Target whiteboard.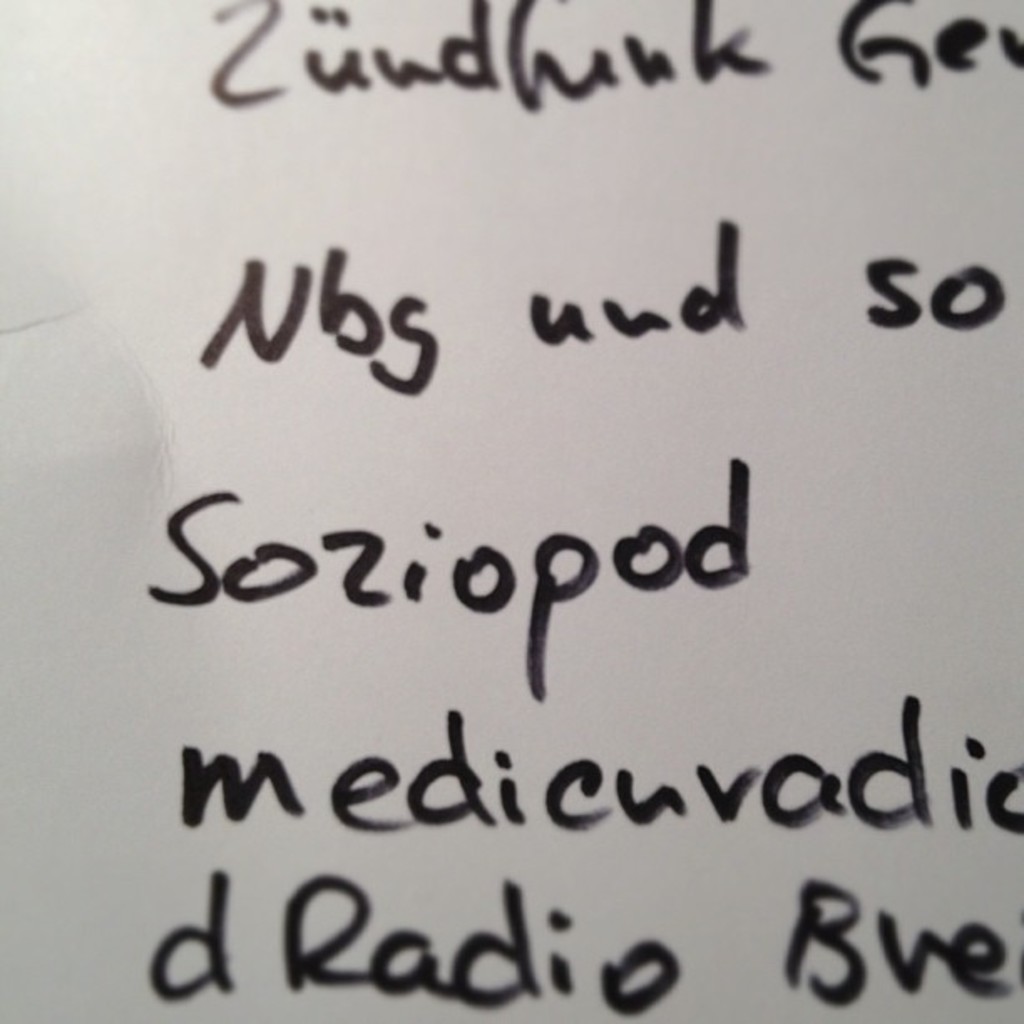
Target region: 0, 0, 1022, 1022.
